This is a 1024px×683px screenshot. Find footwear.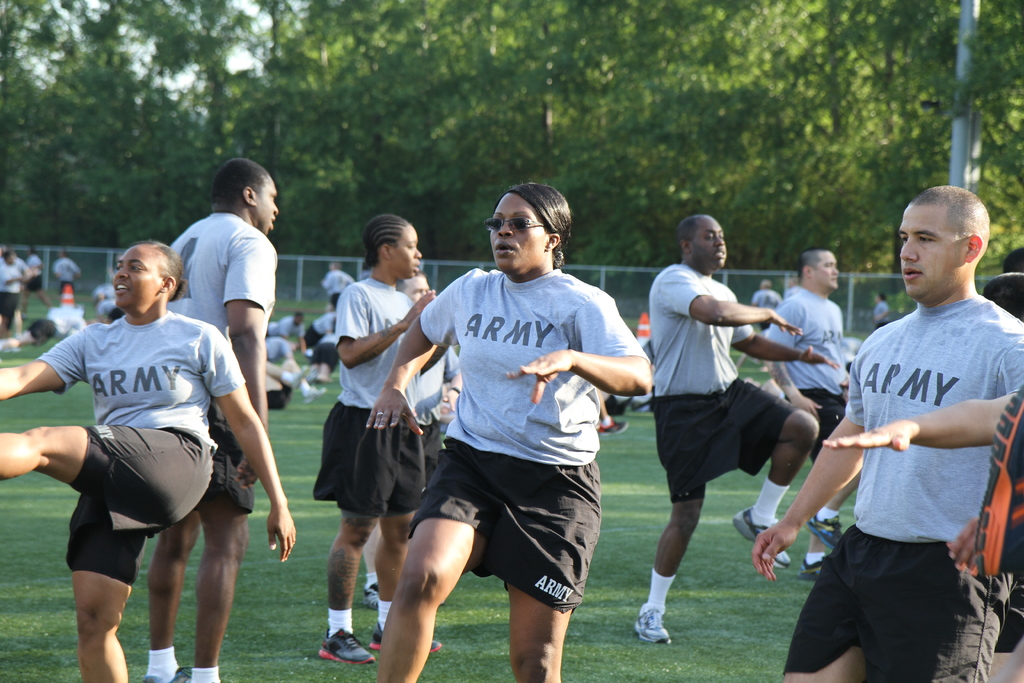
Bounding box: (left=594, top=415, right=628, bottom=437).
